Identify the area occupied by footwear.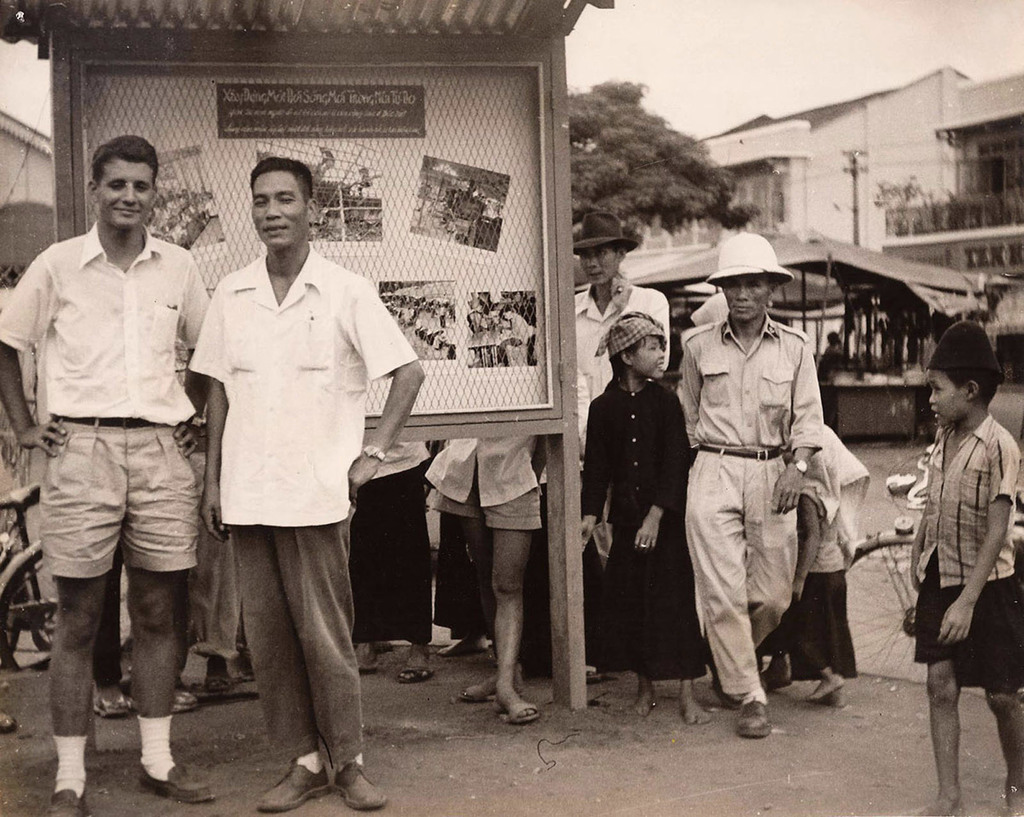
Area: 137/757/217/798.
